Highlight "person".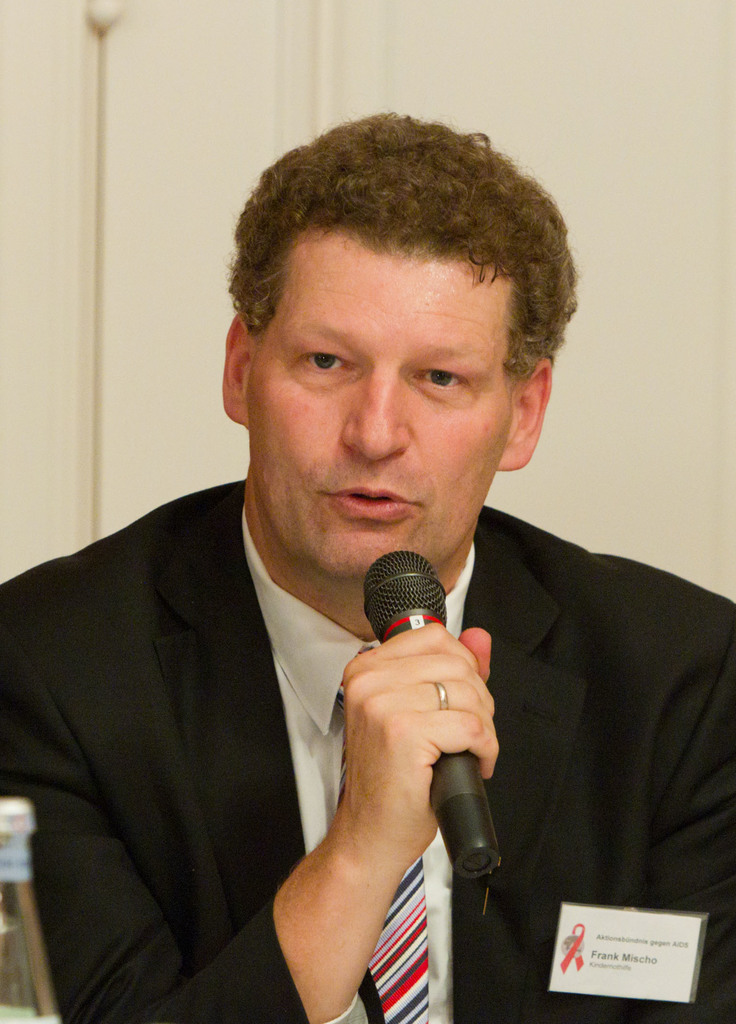
Highlighted region: <box>37,122,666,989</box>.
